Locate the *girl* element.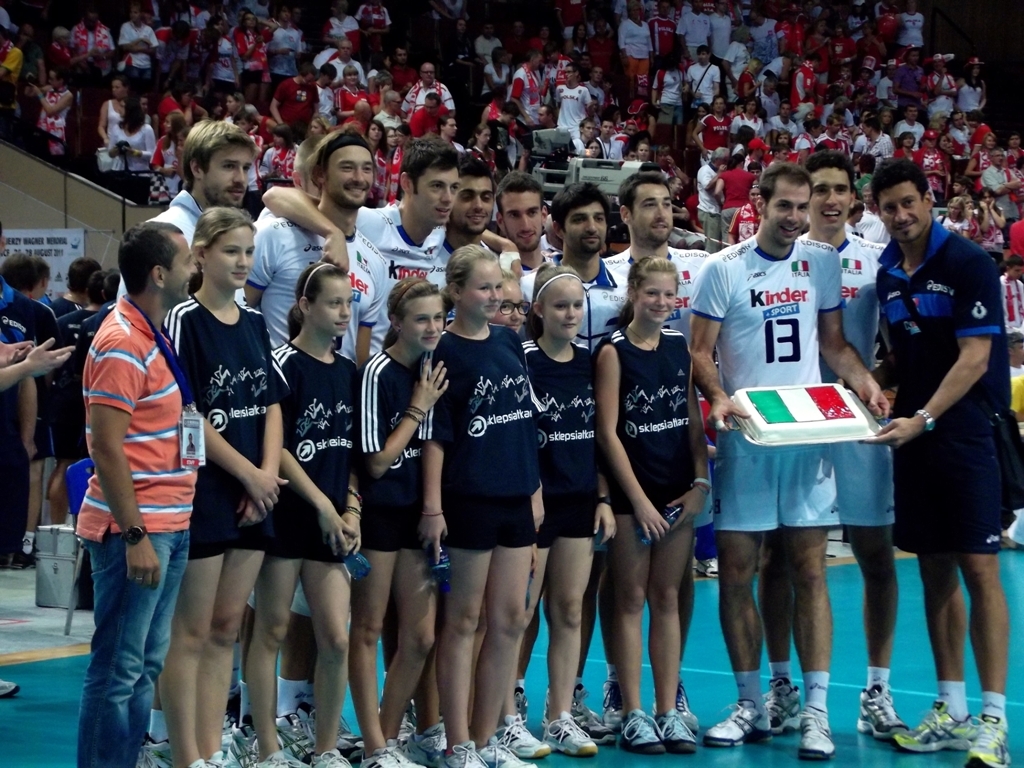
Element bbox: BBox(279, 258, 367, 763).
